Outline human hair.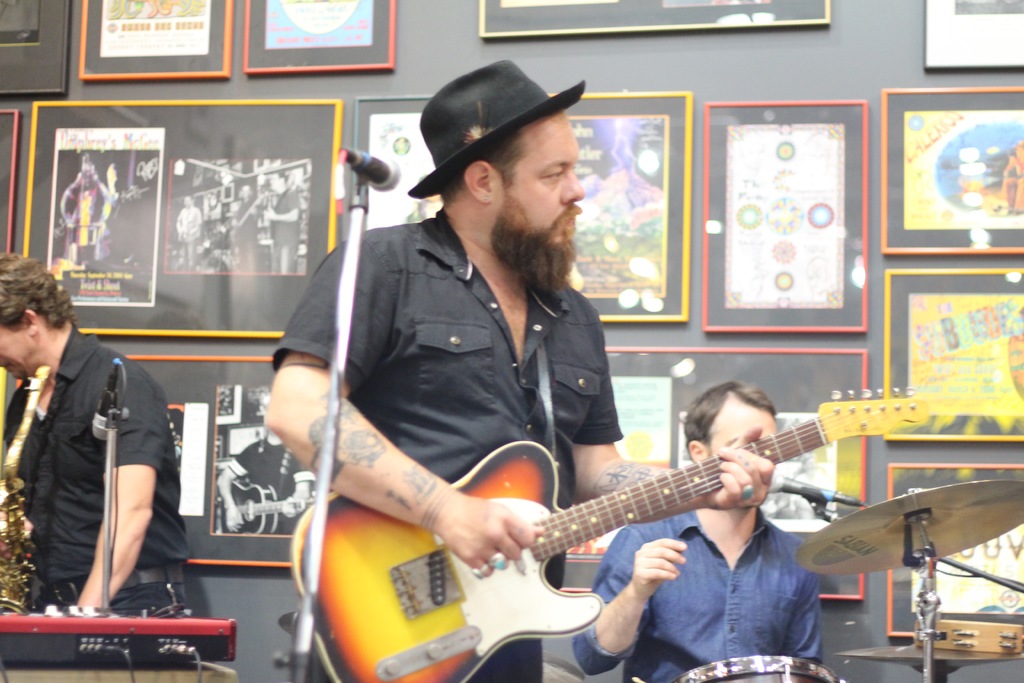
Outline: {"x1": 680, "y1": 382, "x2": 778, "y2": 453}.
